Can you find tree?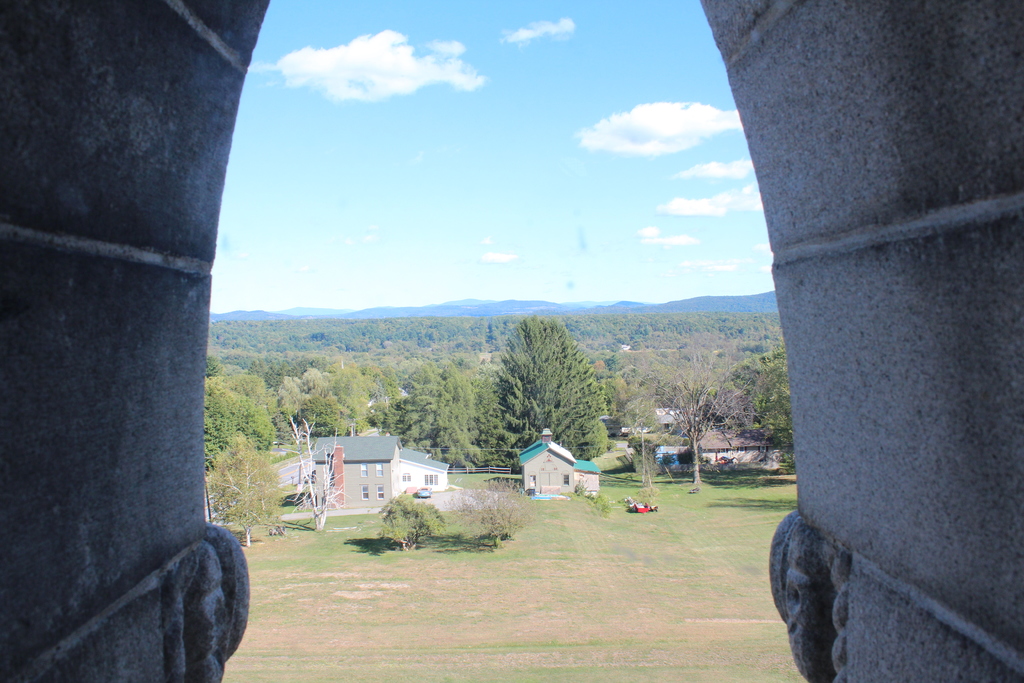
Yes, bounding box: detection(645, 352, 753, 490).
